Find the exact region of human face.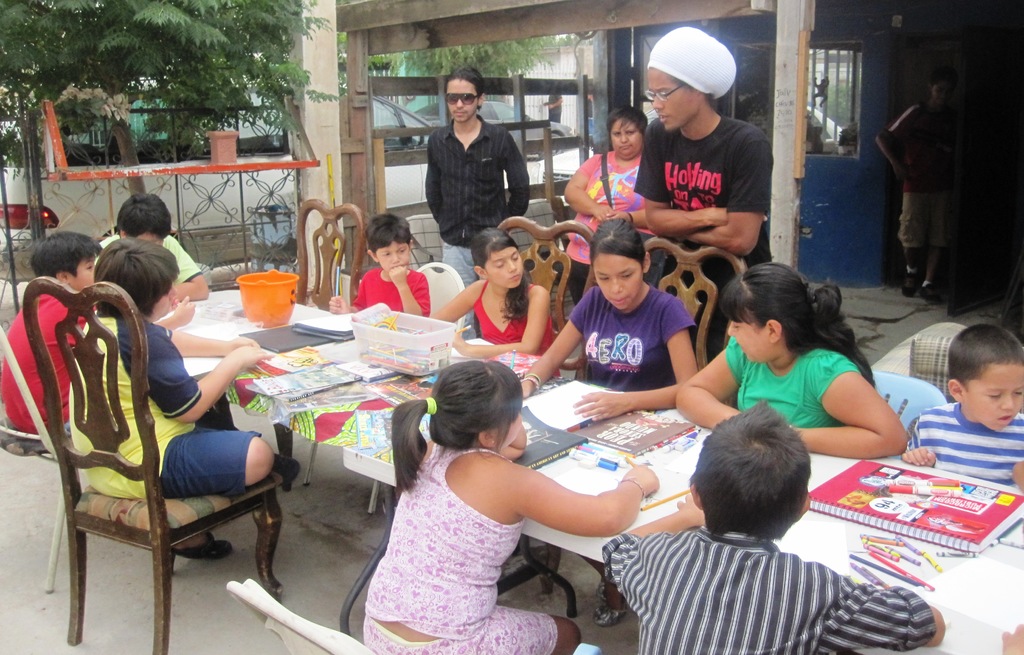
Exact region: 68,252,95,290.
